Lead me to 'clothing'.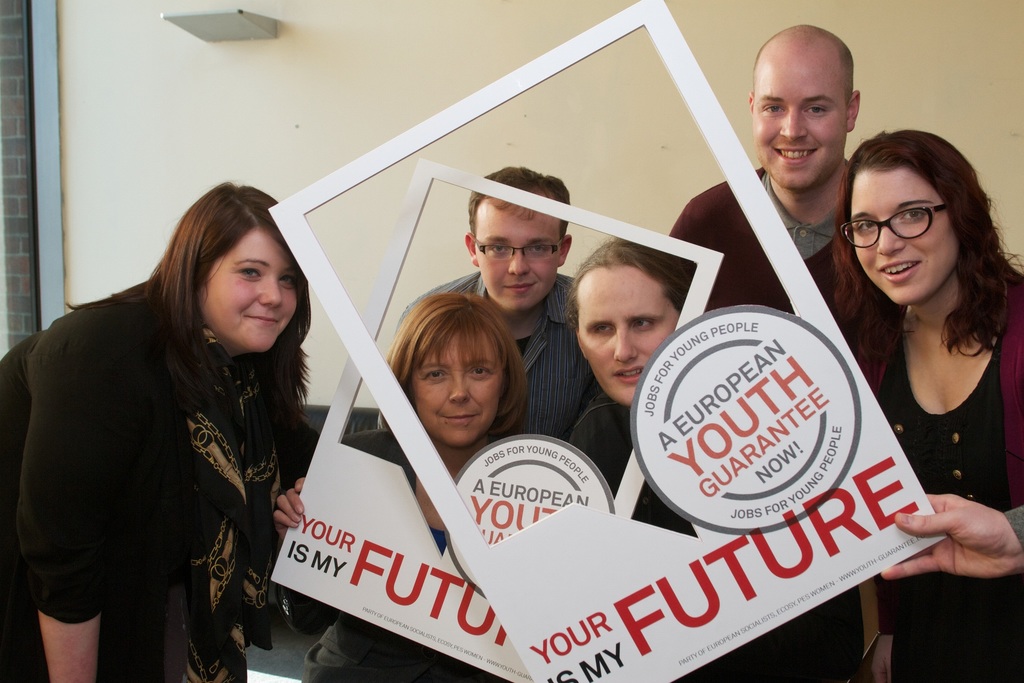
Lead to pyautogui.locateOnScreen(854, 267, 1023, 682).
